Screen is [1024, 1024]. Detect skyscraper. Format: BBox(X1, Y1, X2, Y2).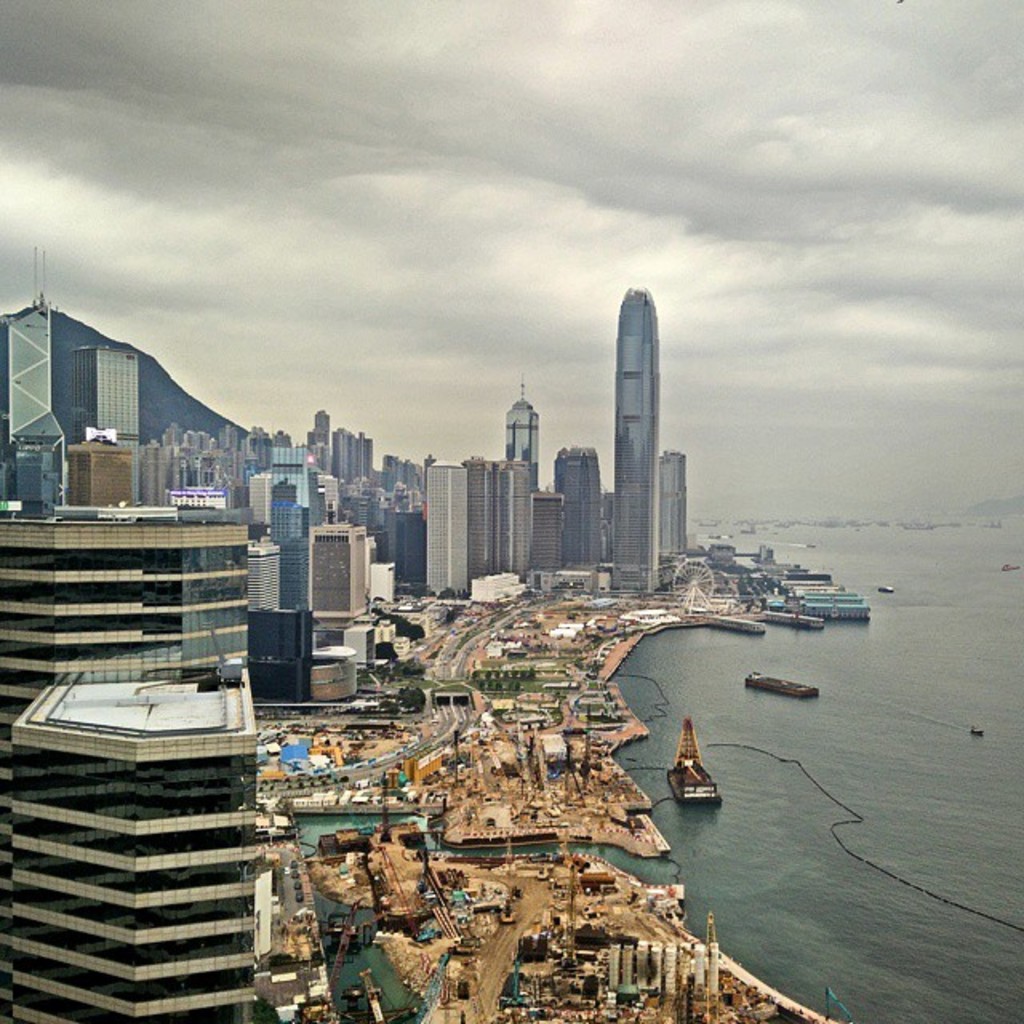
BBox(654, 453, 691, 552).
